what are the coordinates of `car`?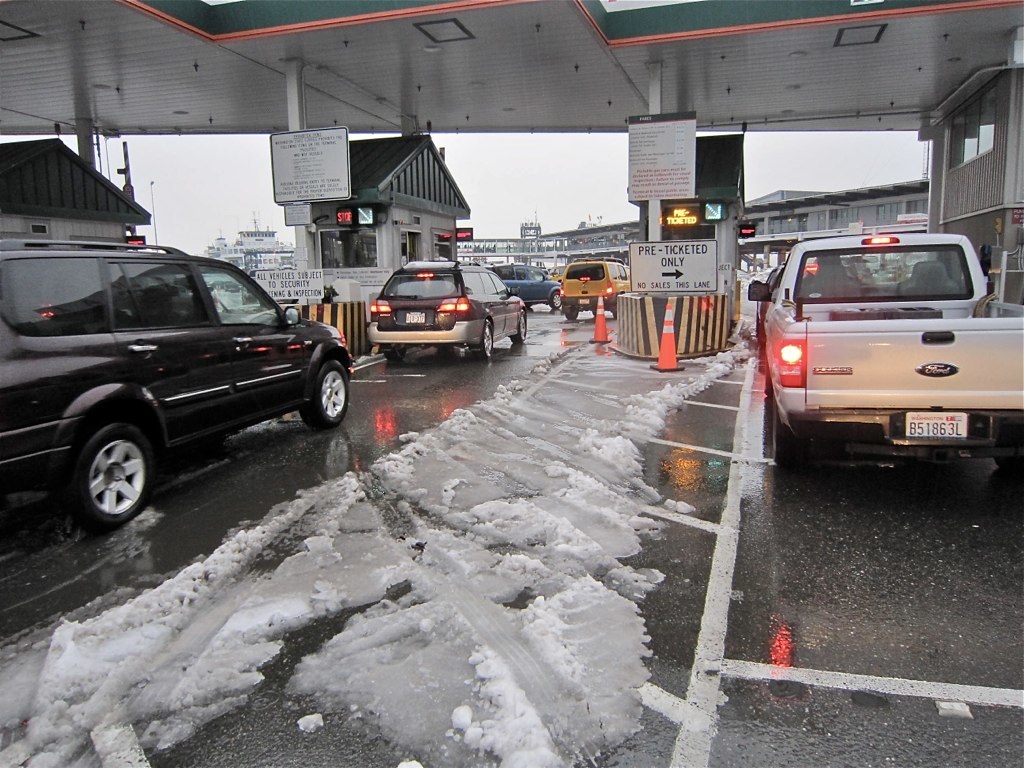
[left=0, top=236, right=348, bottom=567].
